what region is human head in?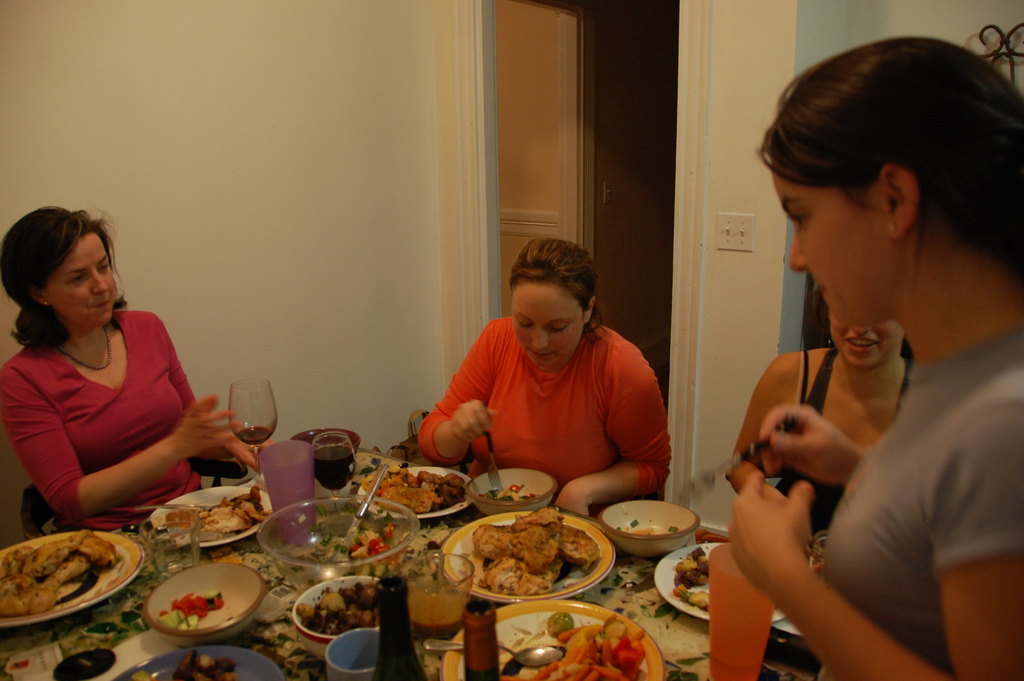
Rect(787, 50, 1007, 329).
